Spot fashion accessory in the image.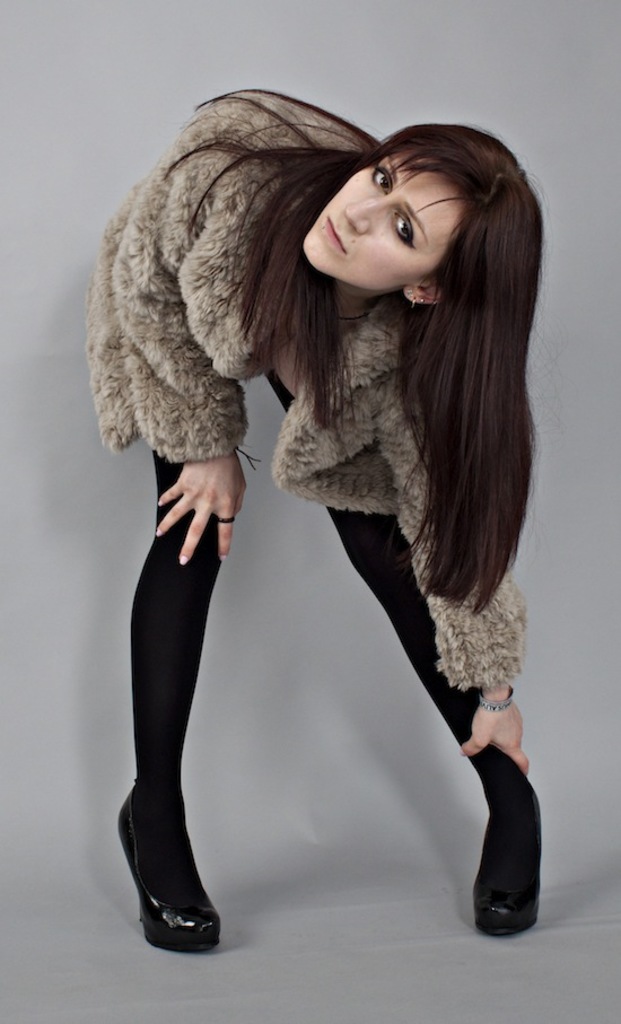
fashion accessory found at x1=412 y1=297 x2=416 y2=306.
